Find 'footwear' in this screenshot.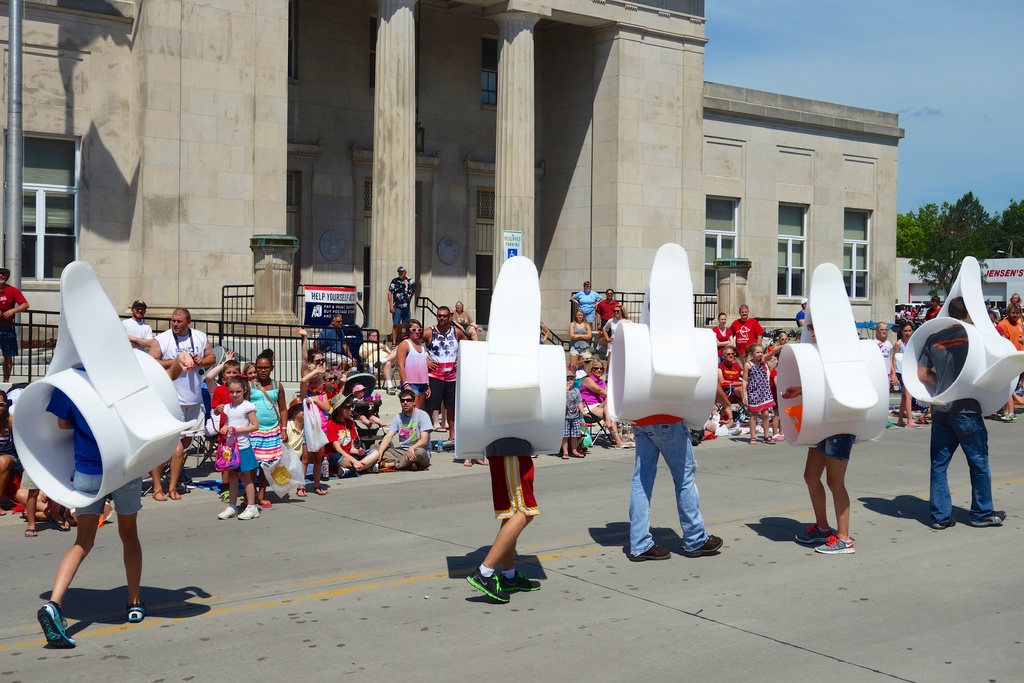
The bounding box for 'footwear' is detection(929, 514, 961, 528).
